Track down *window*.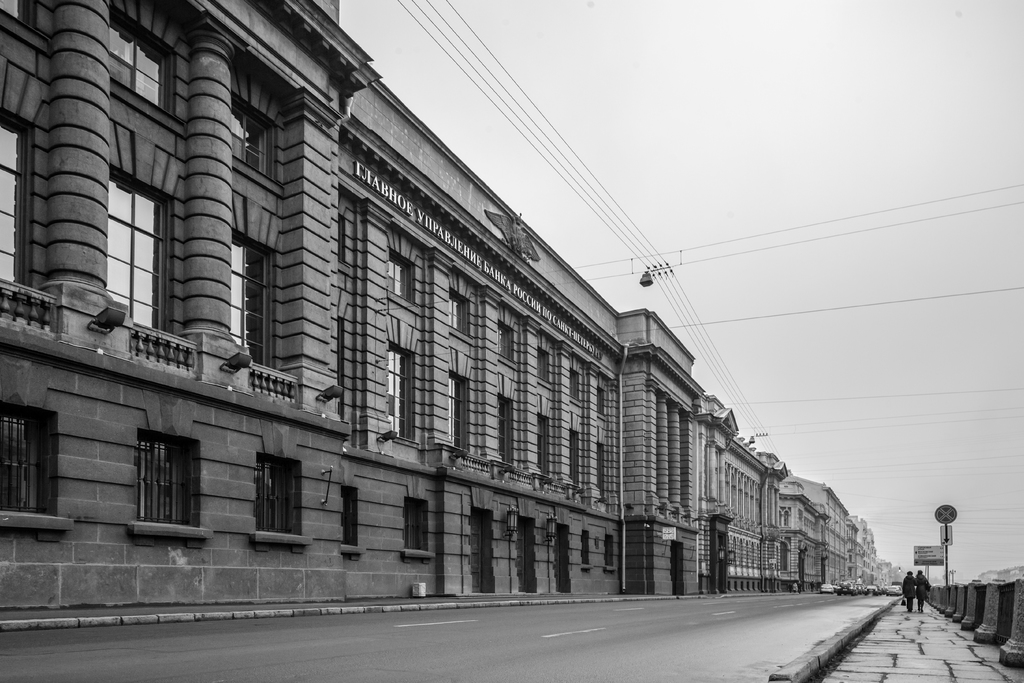
Tracked to (577,526,588,570).
